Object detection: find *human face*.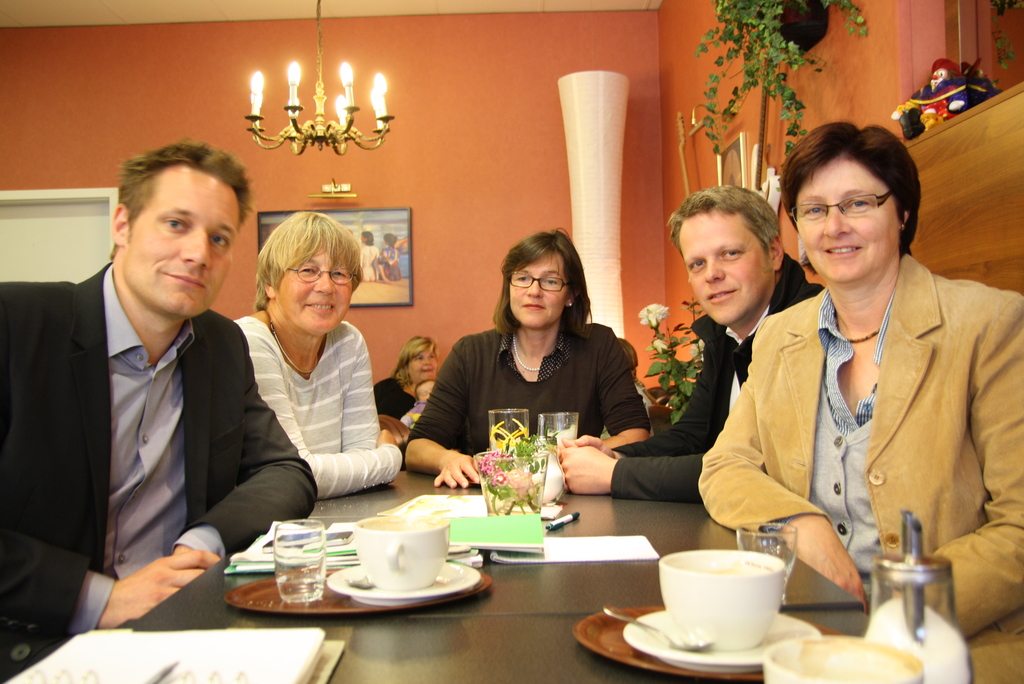
(x1=124, y1=165, x2=243, y2=312).
